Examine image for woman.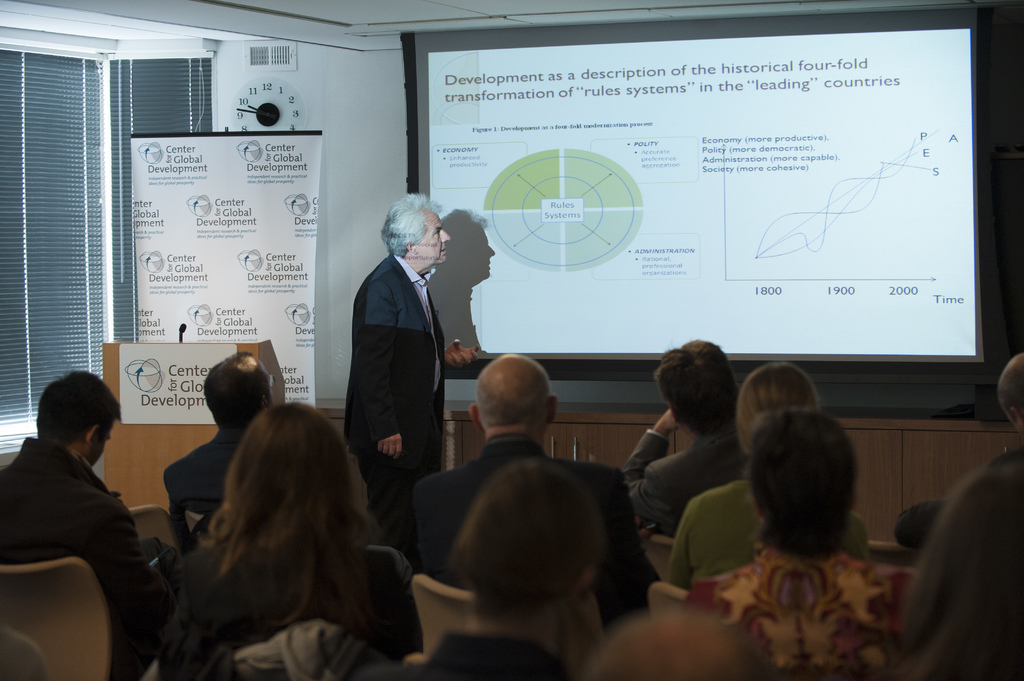
Examination result: left=161, top=411, right=413, bottom=668.
